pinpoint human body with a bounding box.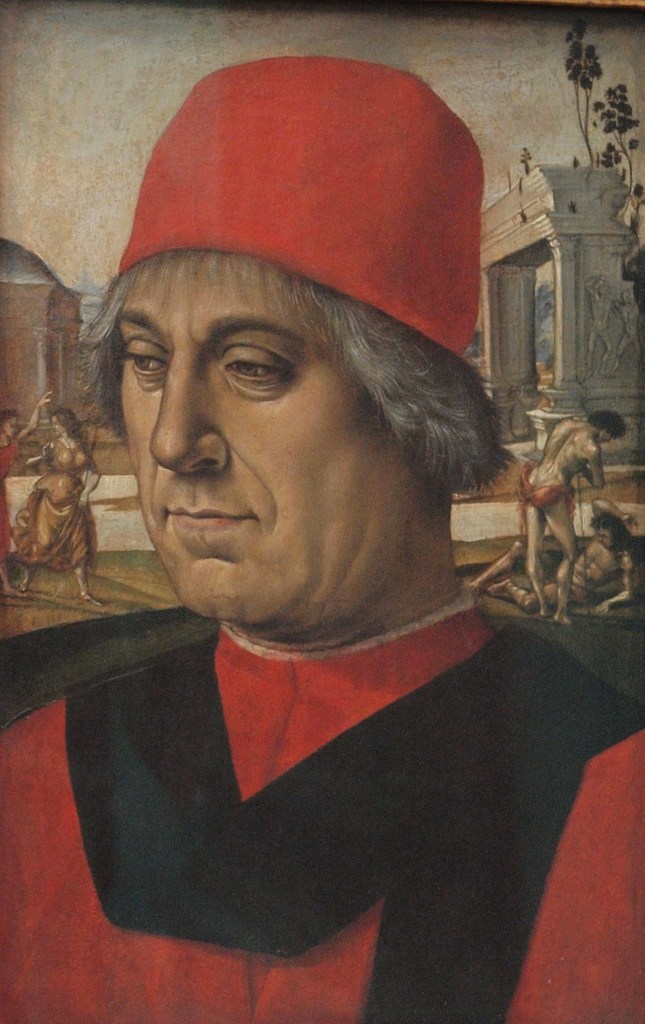
(x1=7, y1=401, x2=115, y2=604).
